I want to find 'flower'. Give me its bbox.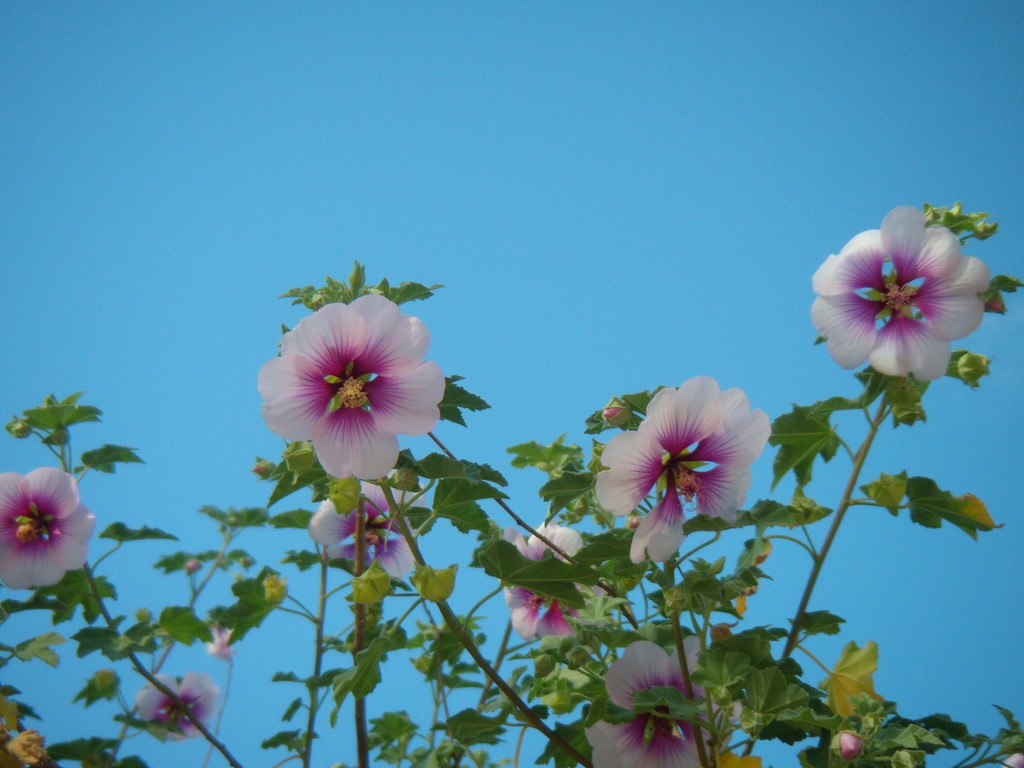
select_region(584, 635, 742, 767).
